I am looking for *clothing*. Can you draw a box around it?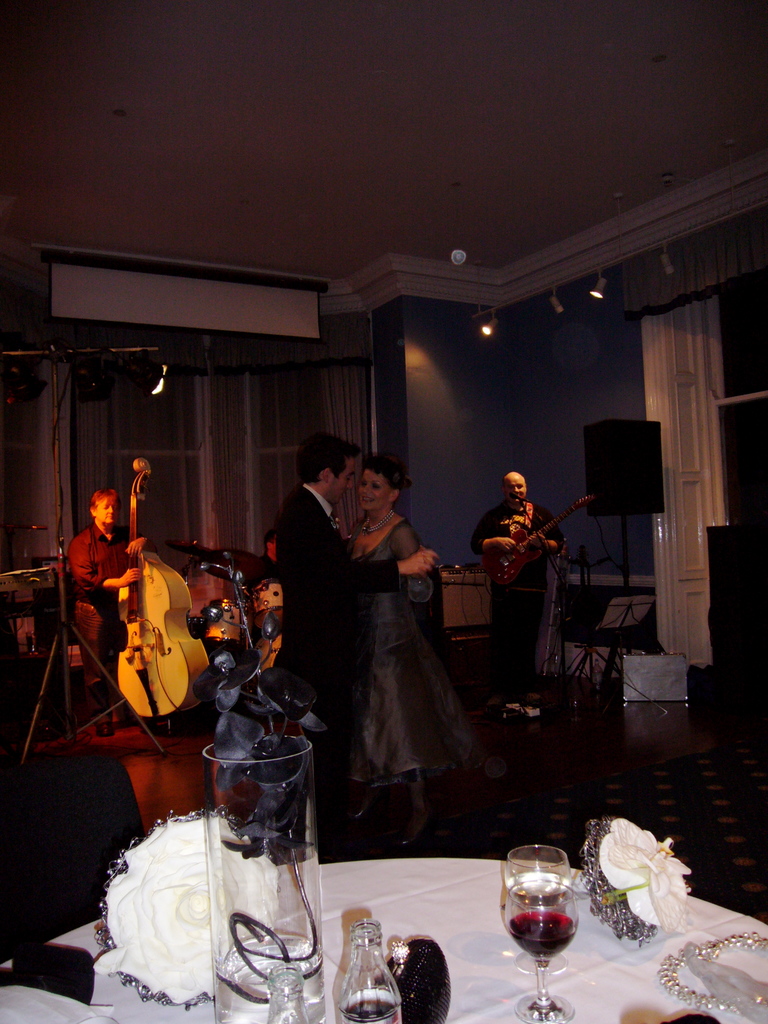
Sure, the bounding box is BBox(65, 521, 136, 659).
